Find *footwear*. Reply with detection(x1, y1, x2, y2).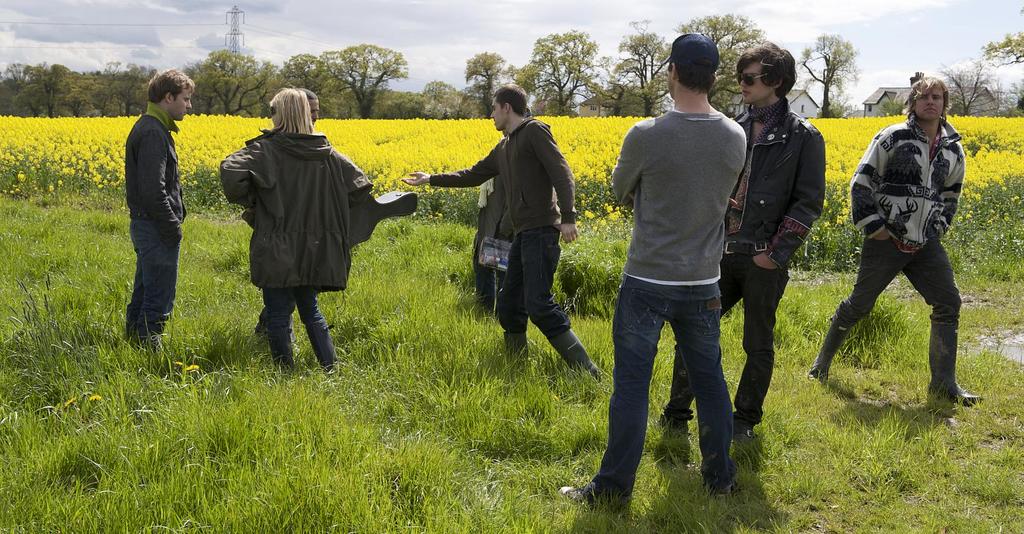
detection(692, 440, 749, 495).
